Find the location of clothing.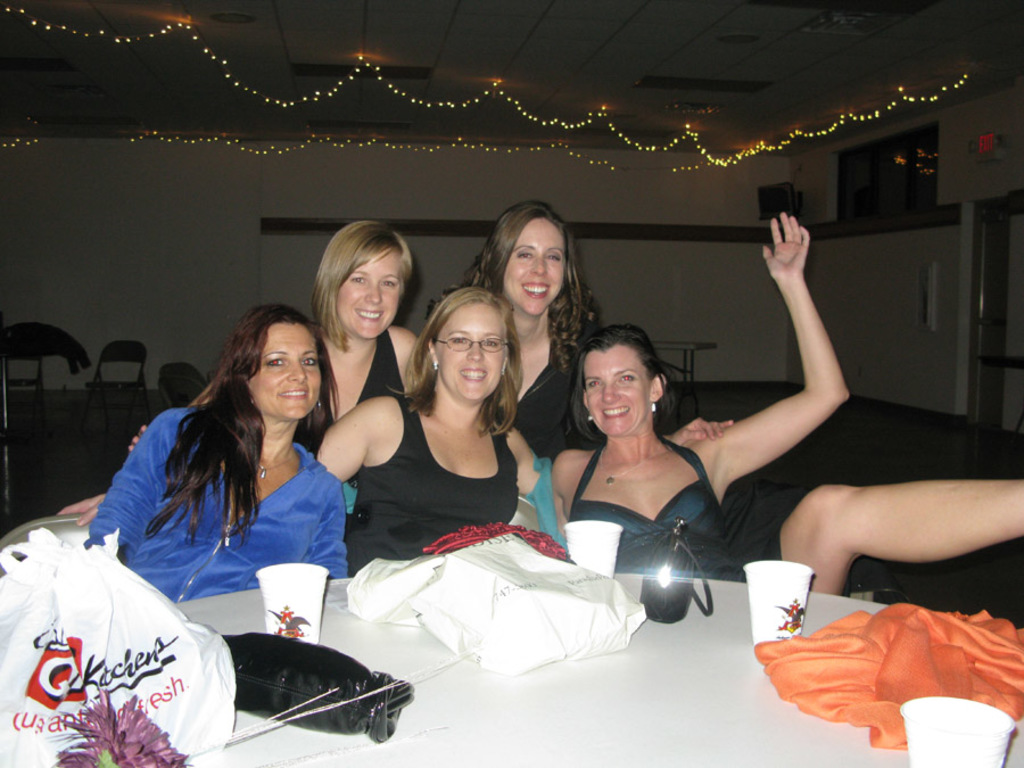
Location: <region>767, 593, 1011, 741</region>.
